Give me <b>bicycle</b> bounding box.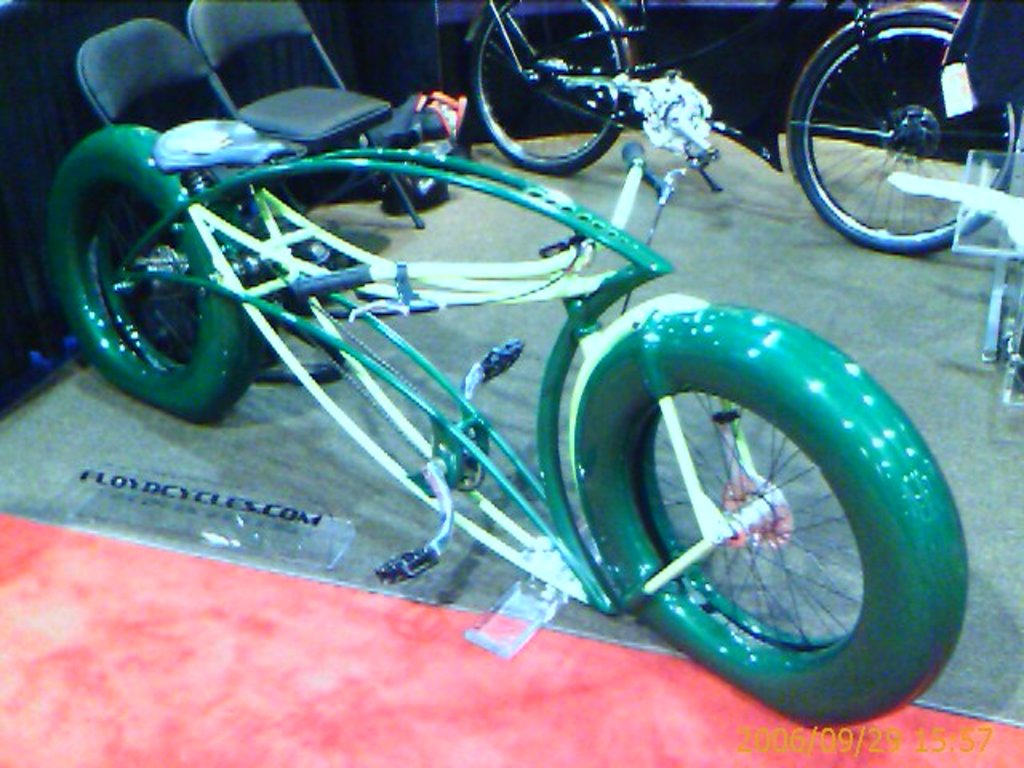
(x1=459, y1=0, x2=989, y2=246).
